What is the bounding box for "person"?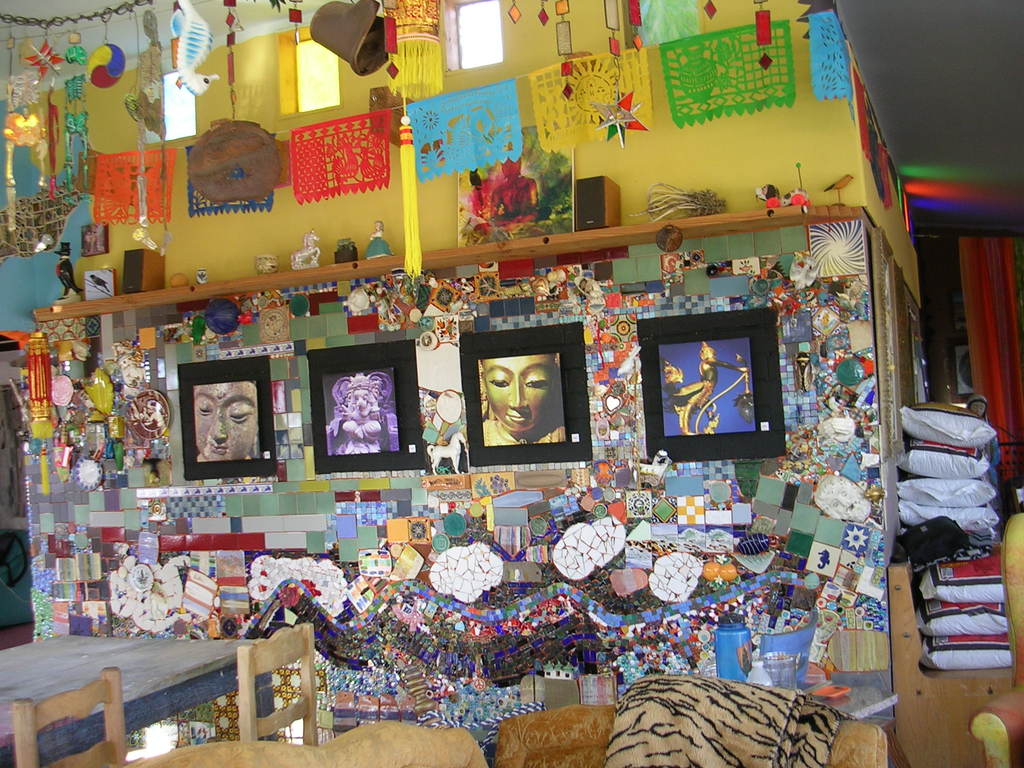
966, 393, 1003, 485.
